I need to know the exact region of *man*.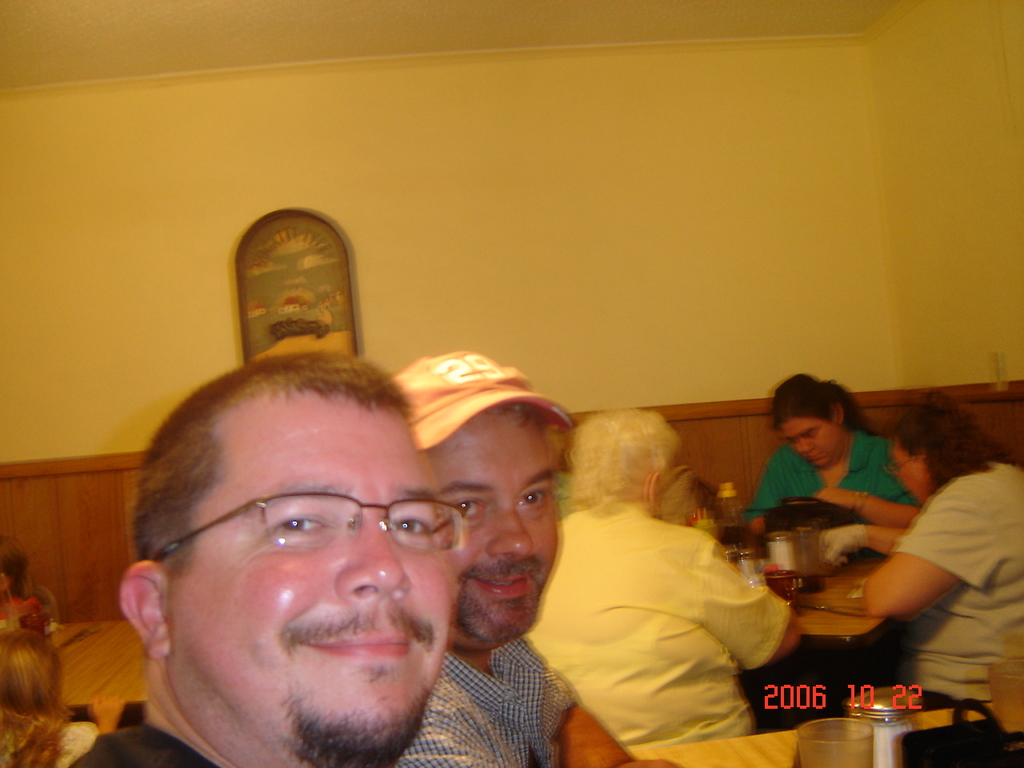
Region: 82, 373, 547, 767.
